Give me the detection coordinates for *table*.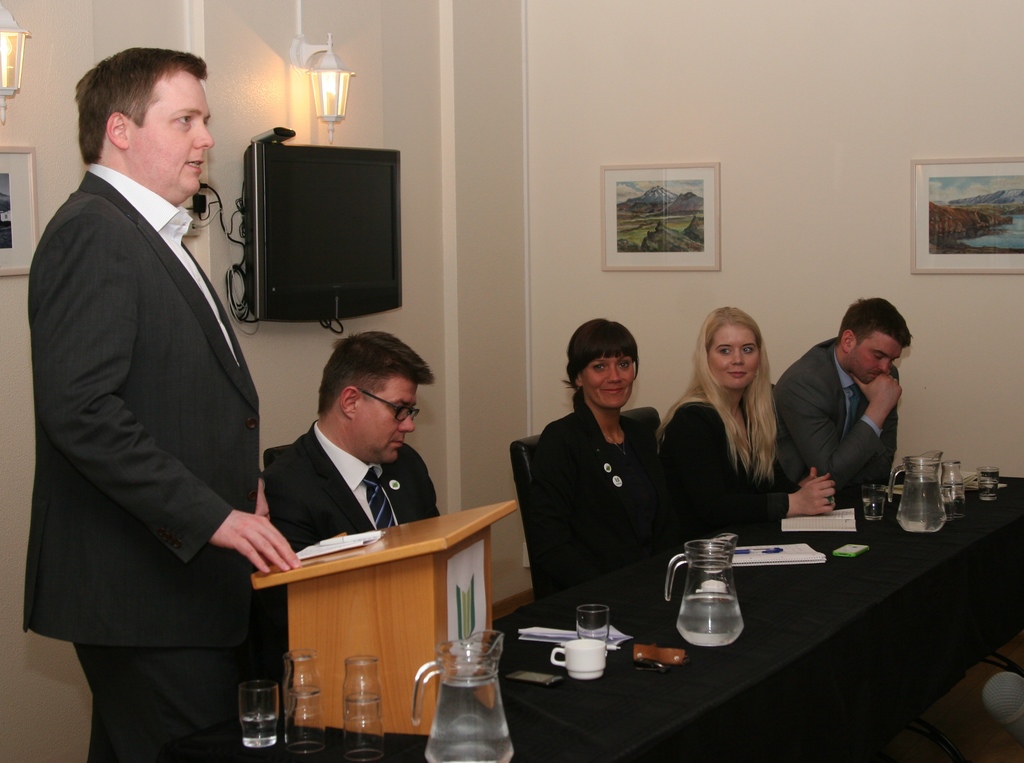
<region>165, 461, 1023, 762</region>.
